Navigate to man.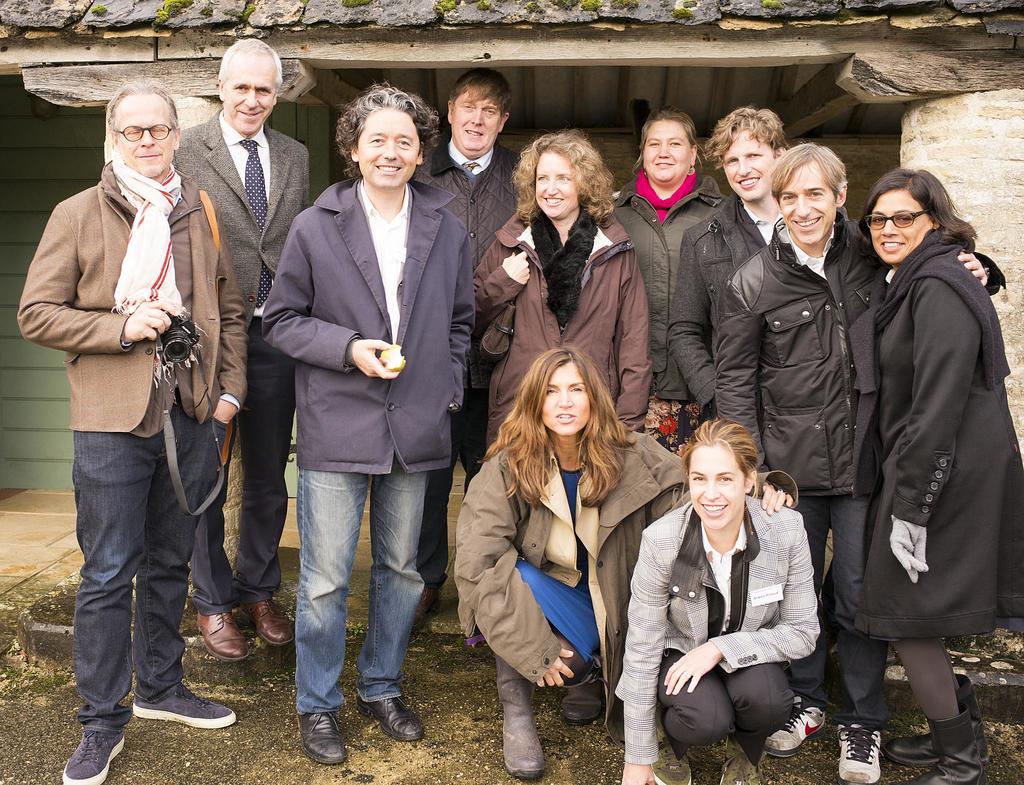
Navigation target: left=669, top=100, right=796, bottom=433.
